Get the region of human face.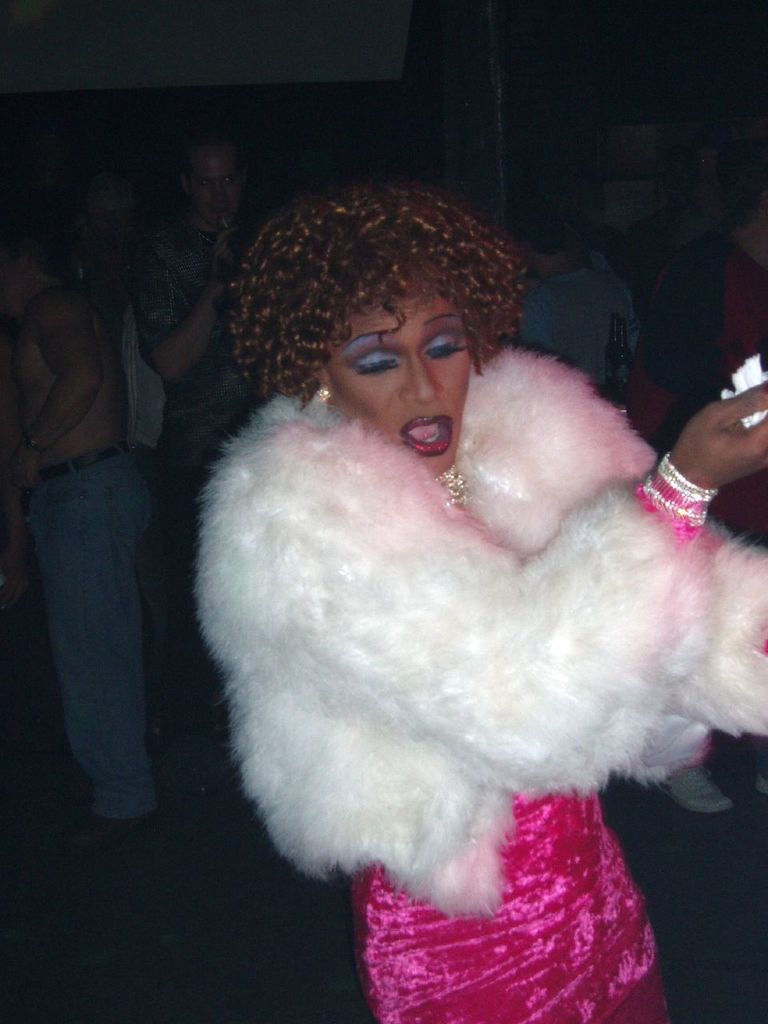
box=[323, 288, 473, 476].
